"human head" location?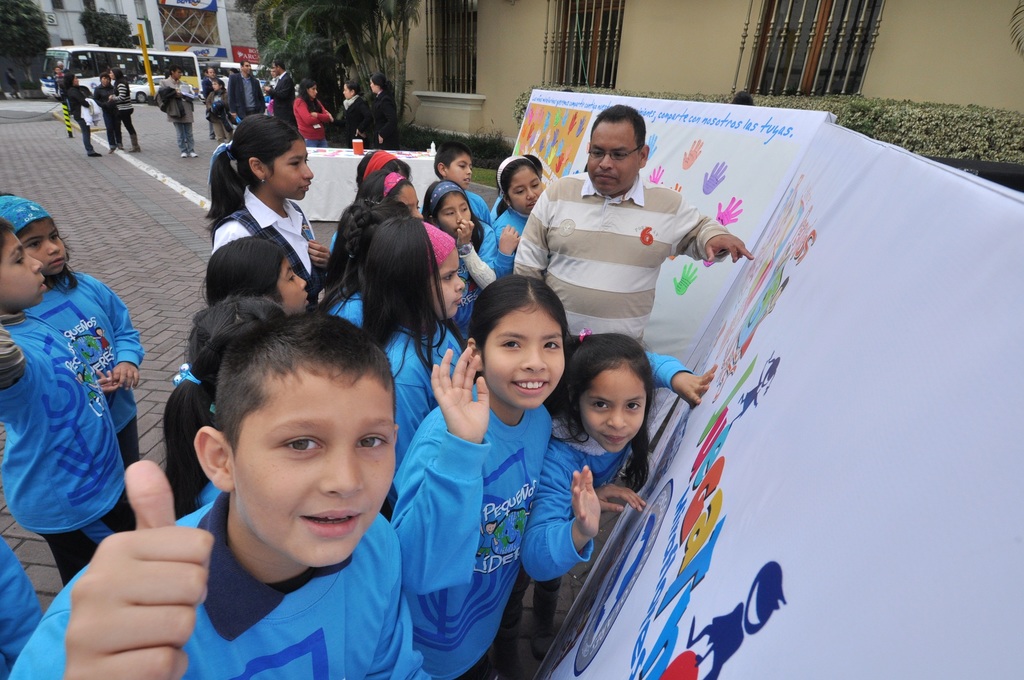
Rect(356, 169, 425, 212)
